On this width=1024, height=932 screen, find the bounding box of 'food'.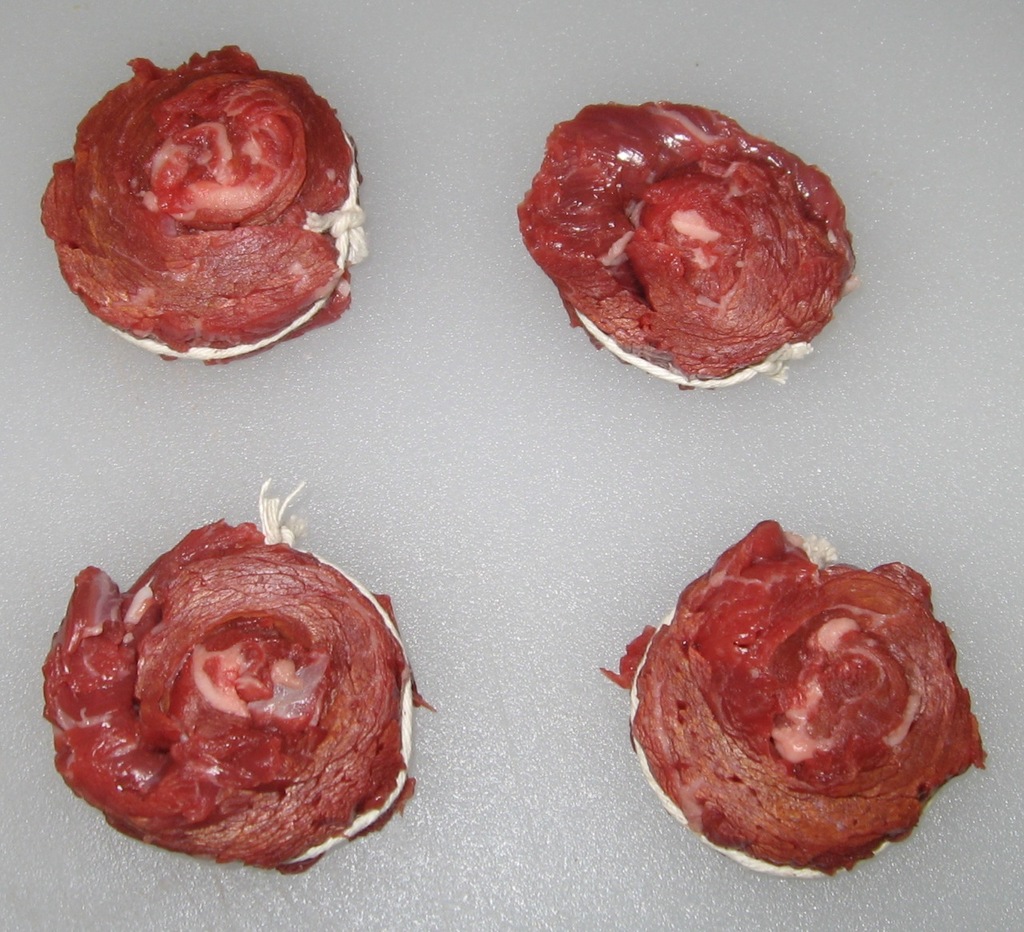
Bounding box: (507, 90, 853, 416).
